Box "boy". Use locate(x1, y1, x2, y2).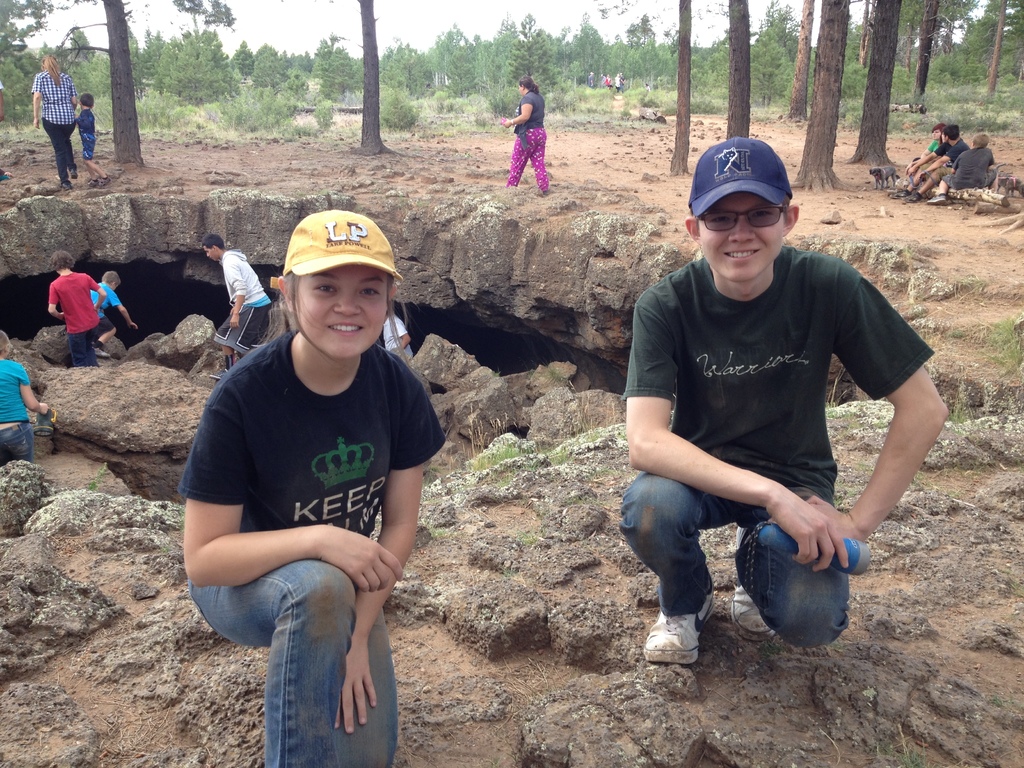
locate(73, 96, 109, 186).
